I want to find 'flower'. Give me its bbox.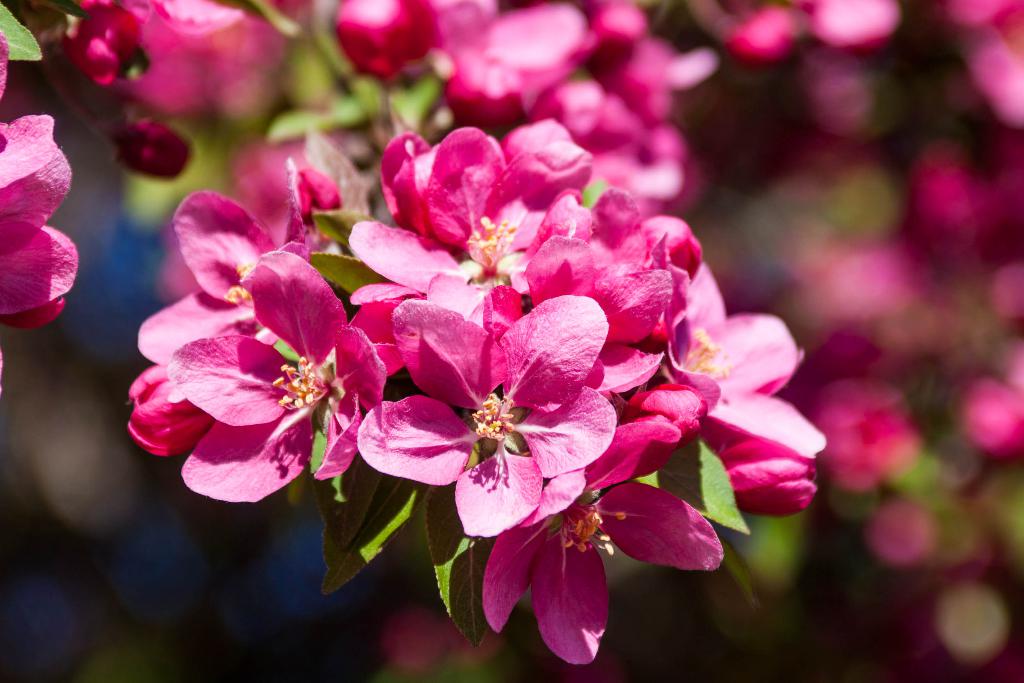
BBox(483, 415, 726, 661).
